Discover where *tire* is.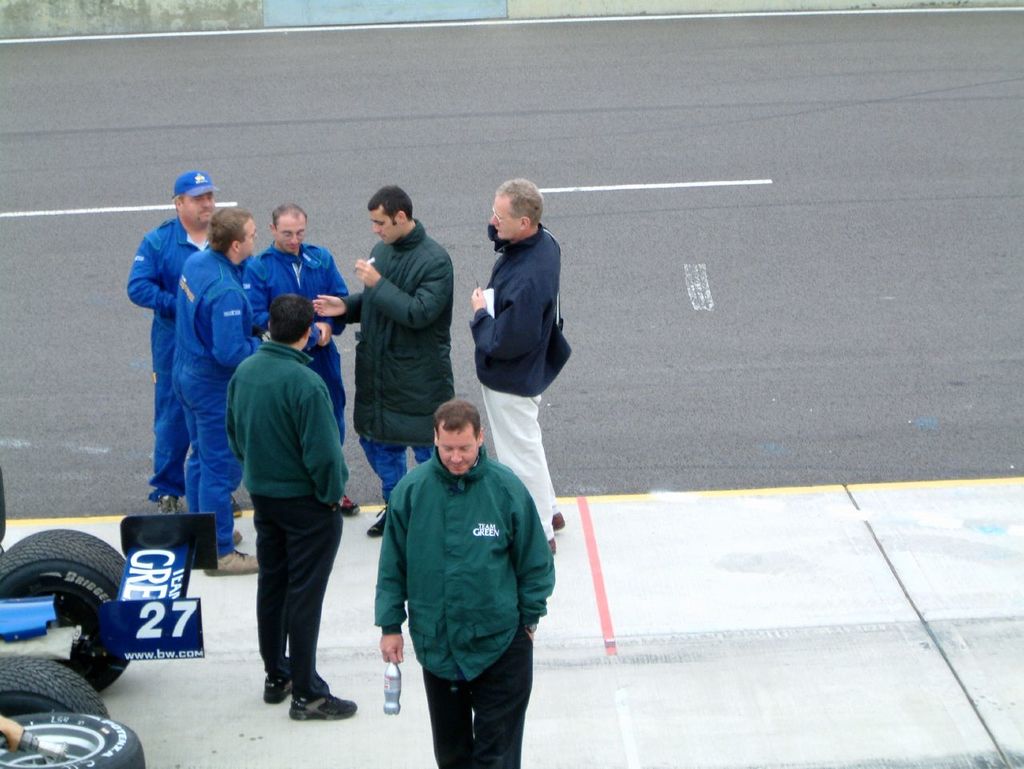
Discovered at {"left": 8, "top": 536, "right": 129, "bottom": 716}.
